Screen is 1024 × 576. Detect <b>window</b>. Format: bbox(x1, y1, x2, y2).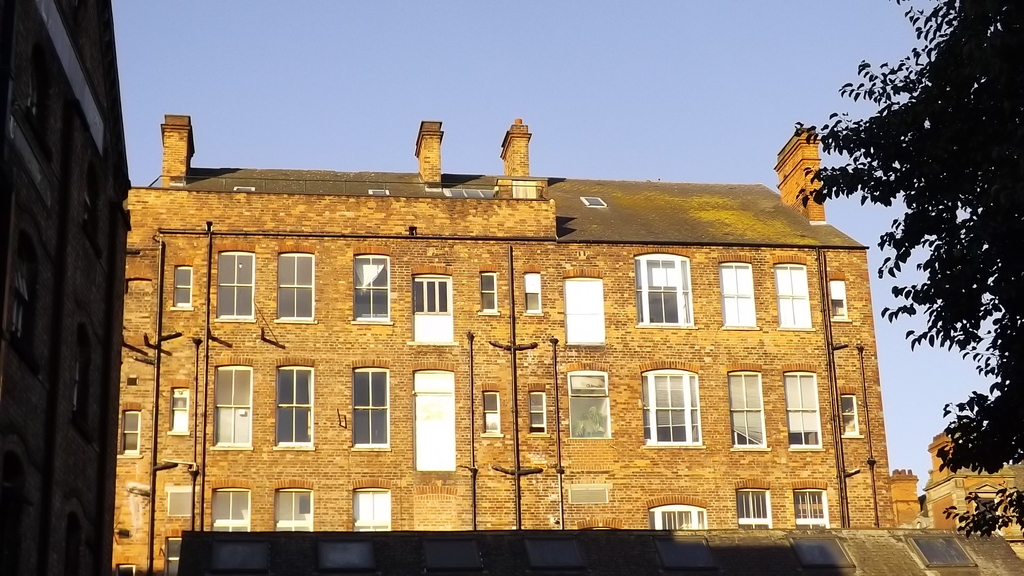
bbox(172, 266, 193, 312).
